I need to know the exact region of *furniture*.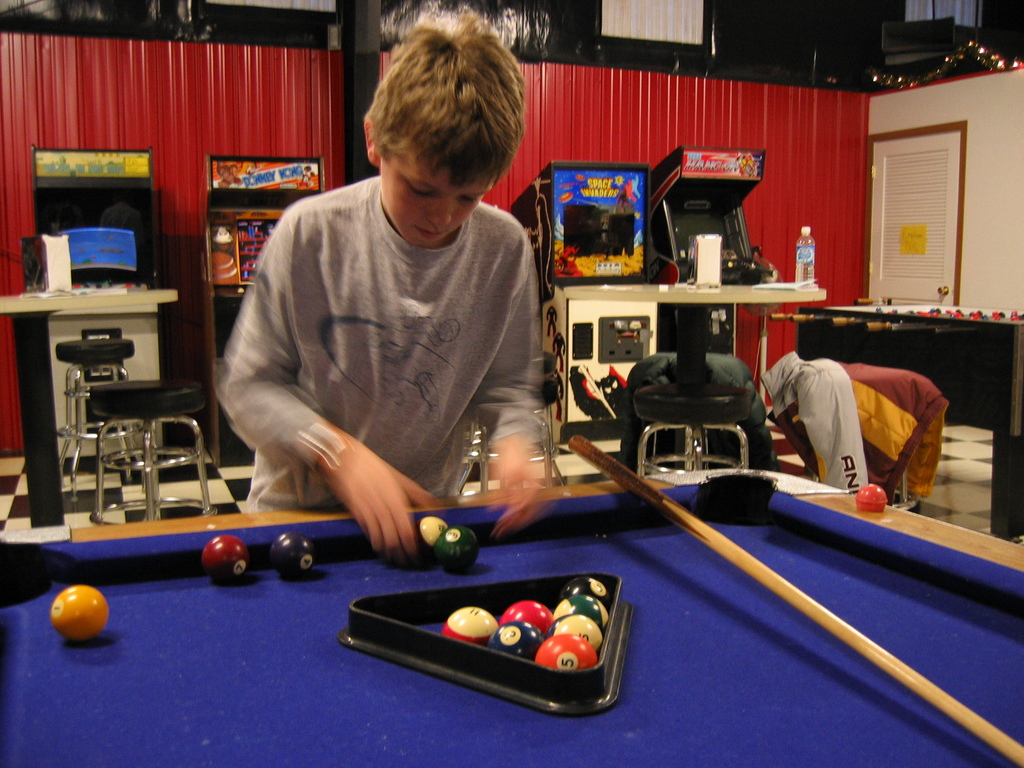
Region: region(0, 291, 178, 527).
